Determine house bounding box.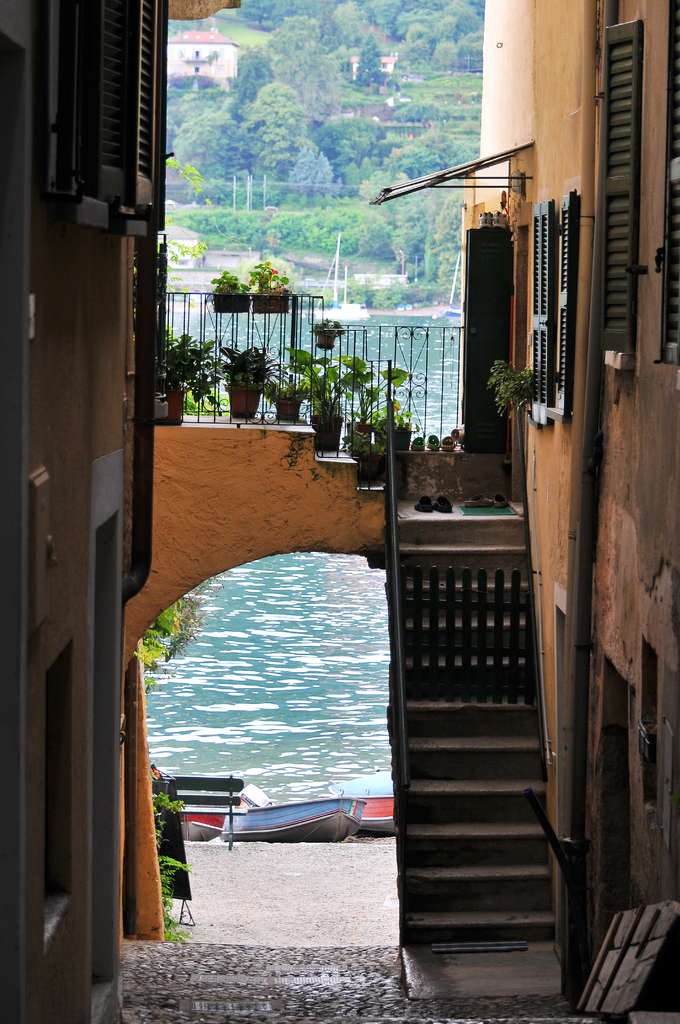
Determined: locate(0, 0, 241, 1023).
